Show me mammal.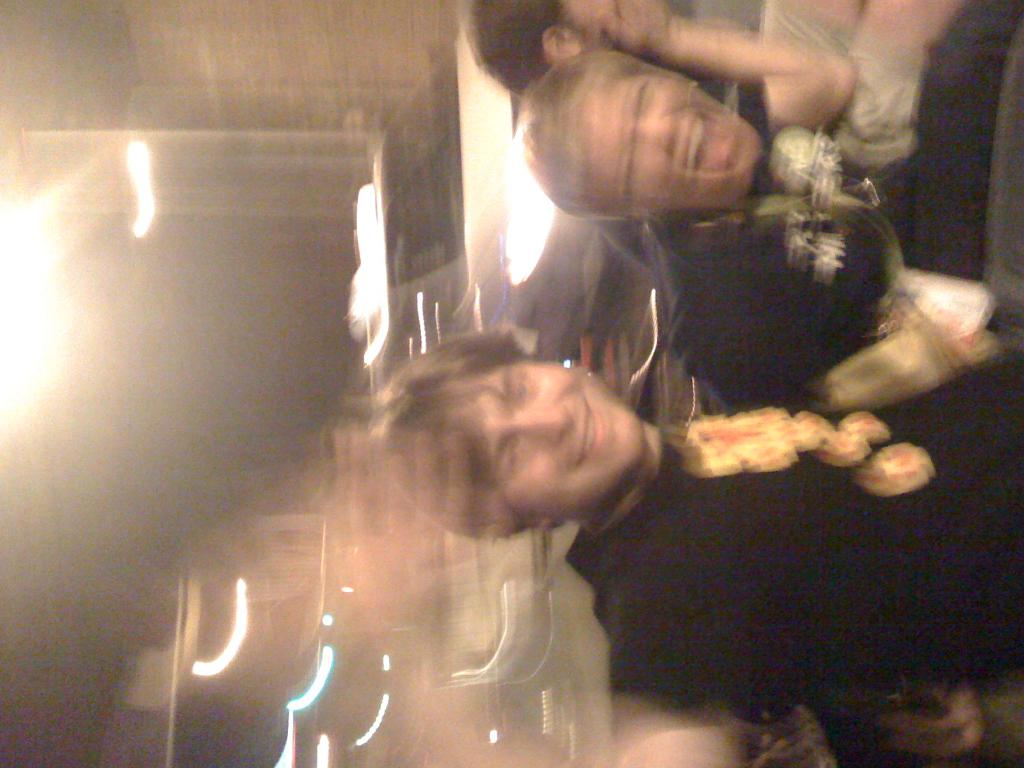
mammal is here: l=516, t=0, r=996, b=408.
